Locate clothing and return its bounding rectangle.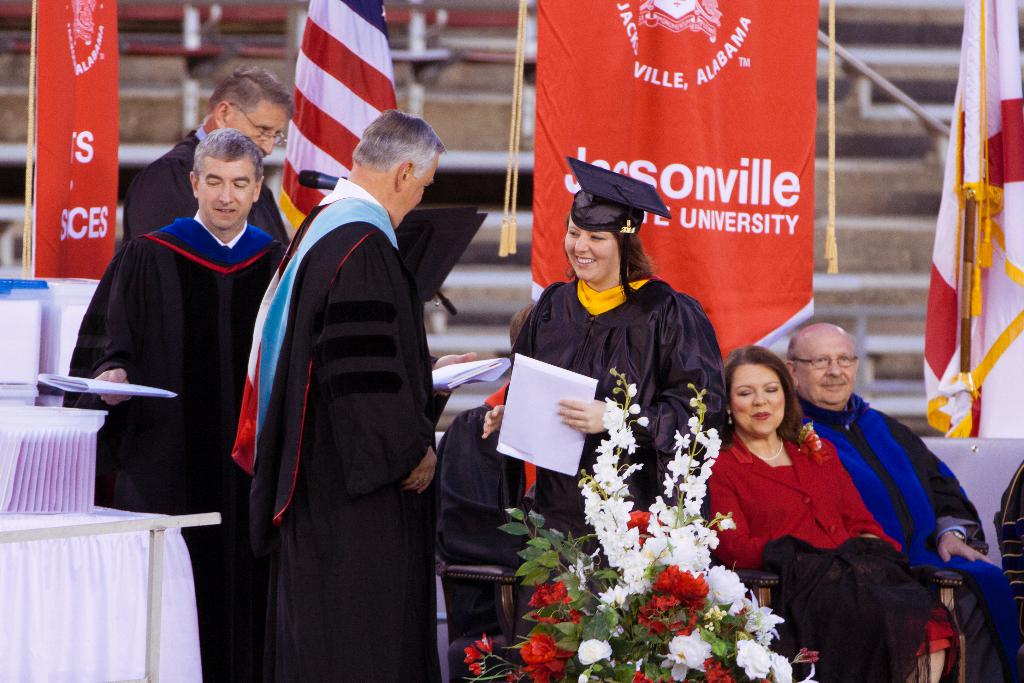
[x1=127, y1=128, x2=292, y2=247].
